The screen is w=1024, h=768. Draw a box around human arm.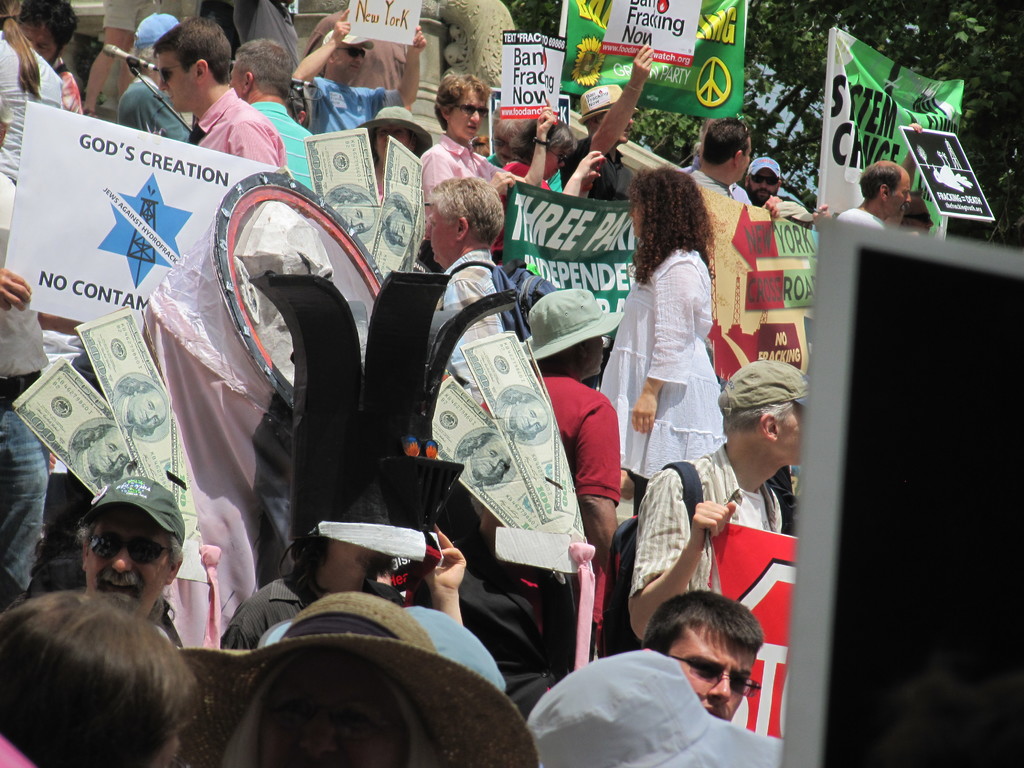
[0, 261, 35, 314].
